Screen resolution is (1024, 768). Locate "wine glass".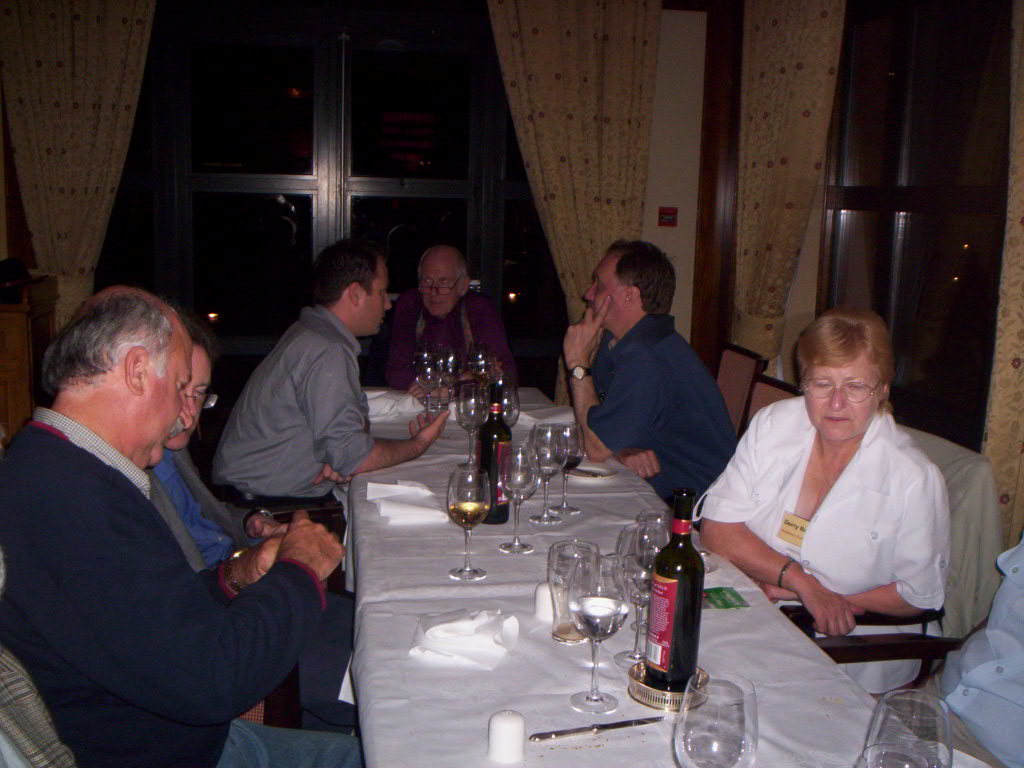
498, 448, 540, 555.
